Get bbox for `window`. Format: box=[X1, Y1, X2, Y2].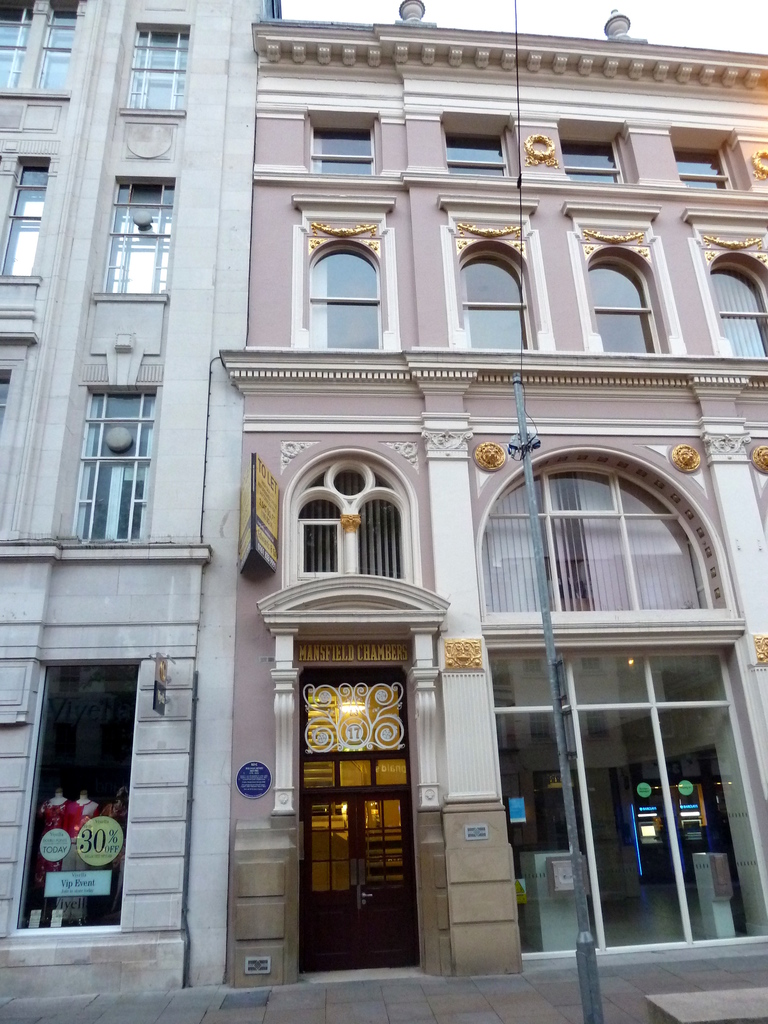
box=[674, 147, 732, 196].
